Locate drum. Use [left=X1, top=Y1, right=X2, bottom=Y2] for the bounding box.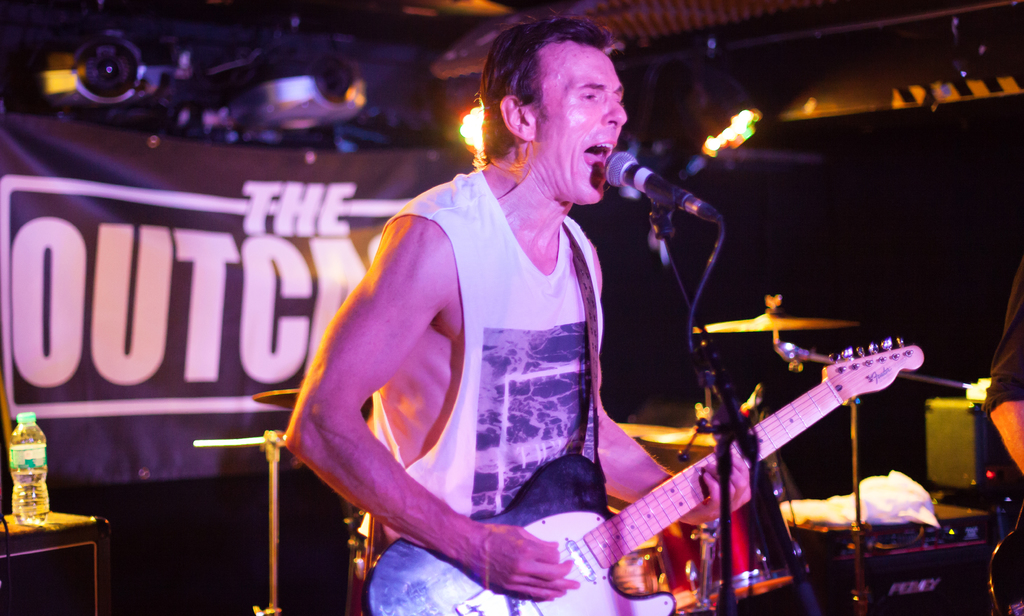
[left=650, top=484, right=788, bottom=615].
